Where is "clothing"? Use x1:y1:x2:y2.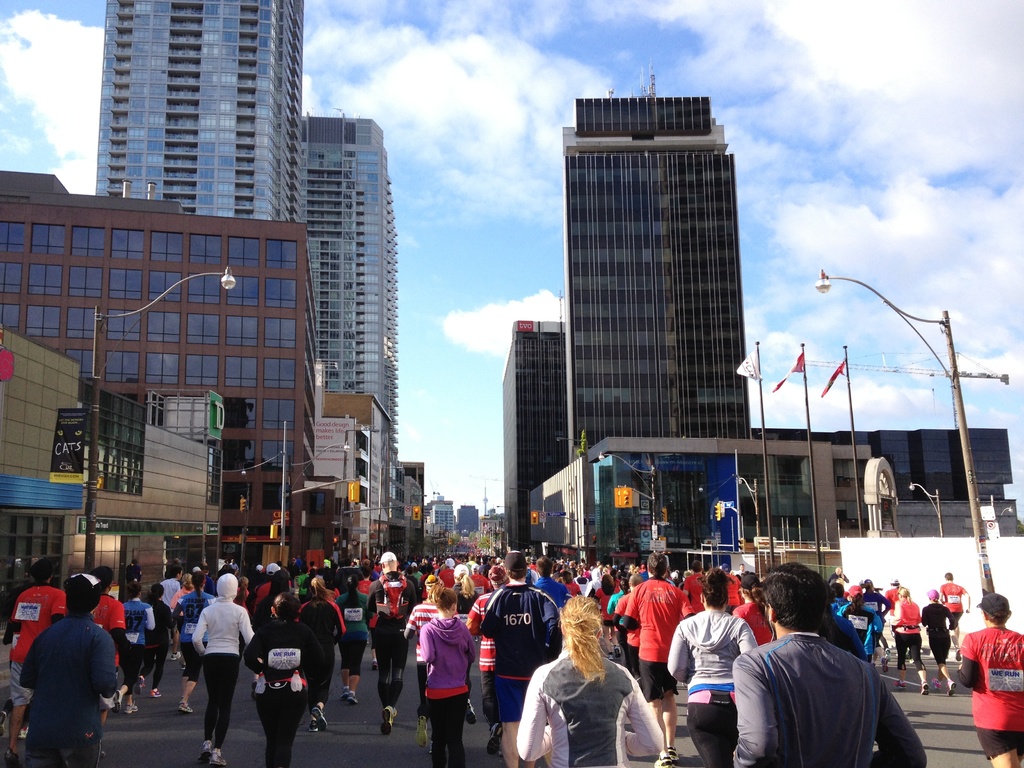
861:591:893:610.
